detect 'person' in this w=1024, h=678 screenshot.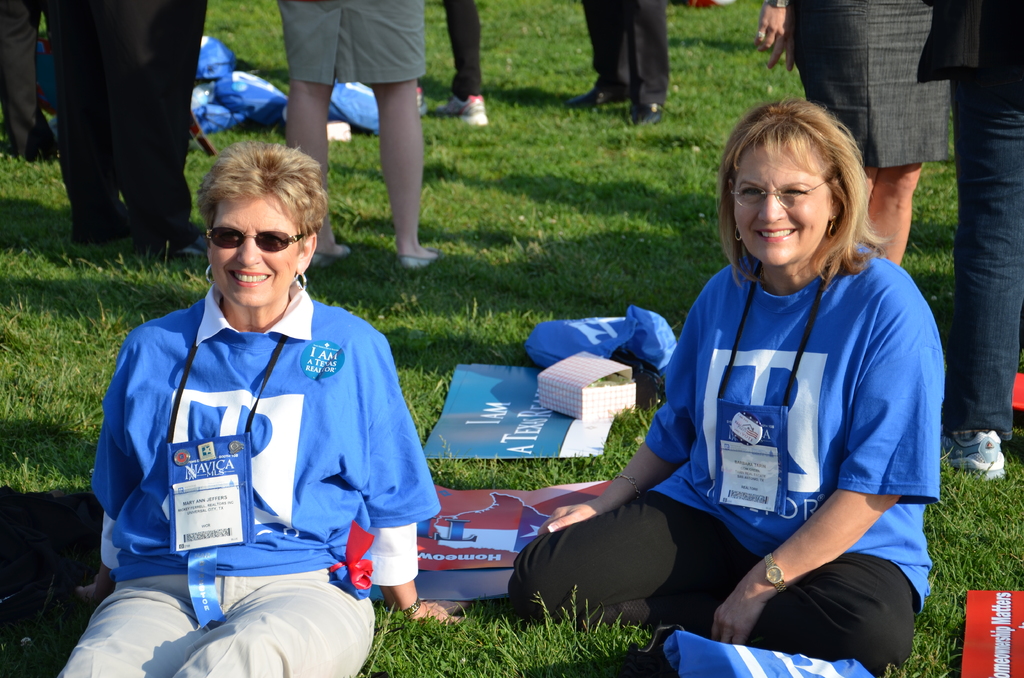
Detection: left=0, top=0, right=66, bottom=160.
